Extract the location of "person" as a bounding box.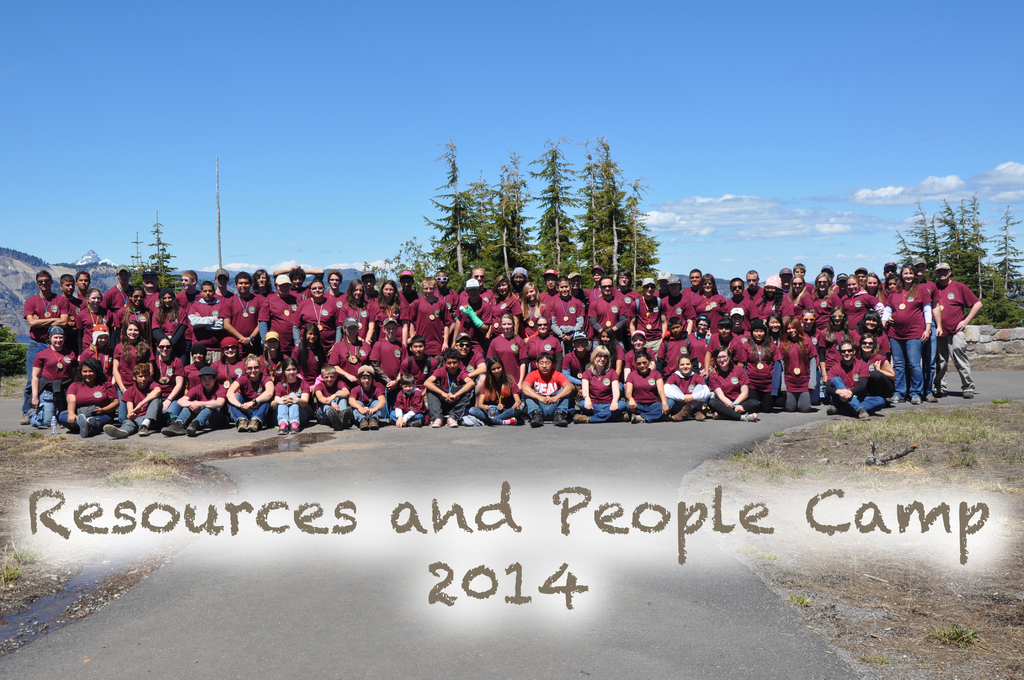
(521,280,552,336).
